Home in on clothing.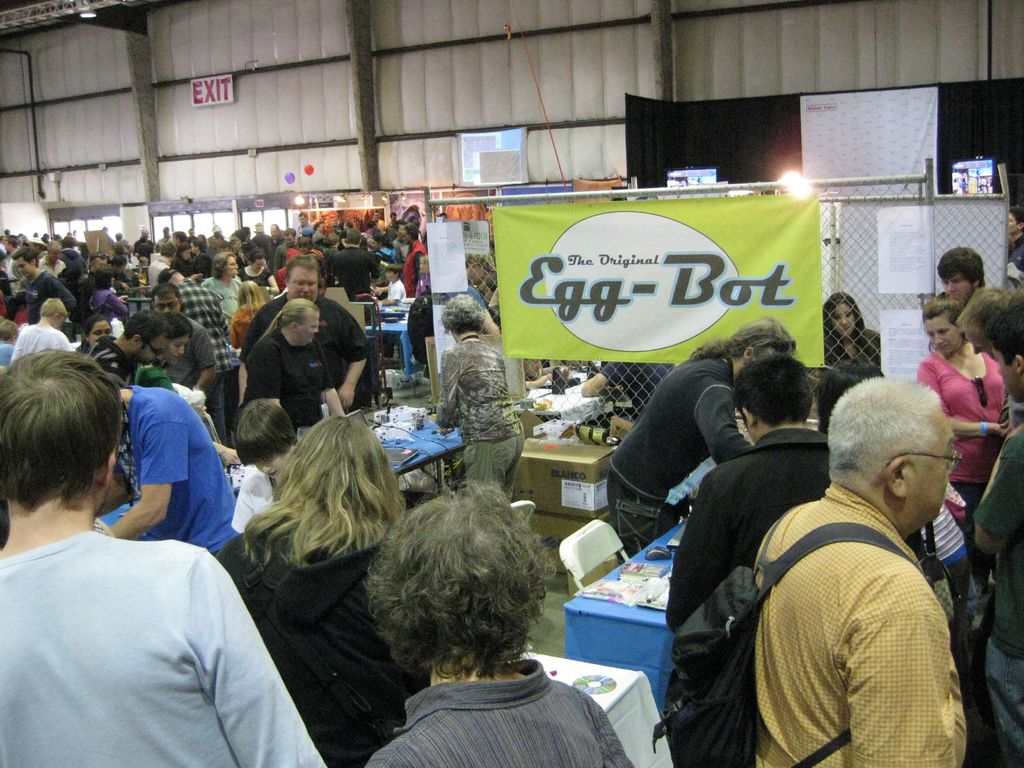
Homed in at detection(602, 357, 671, 419).
